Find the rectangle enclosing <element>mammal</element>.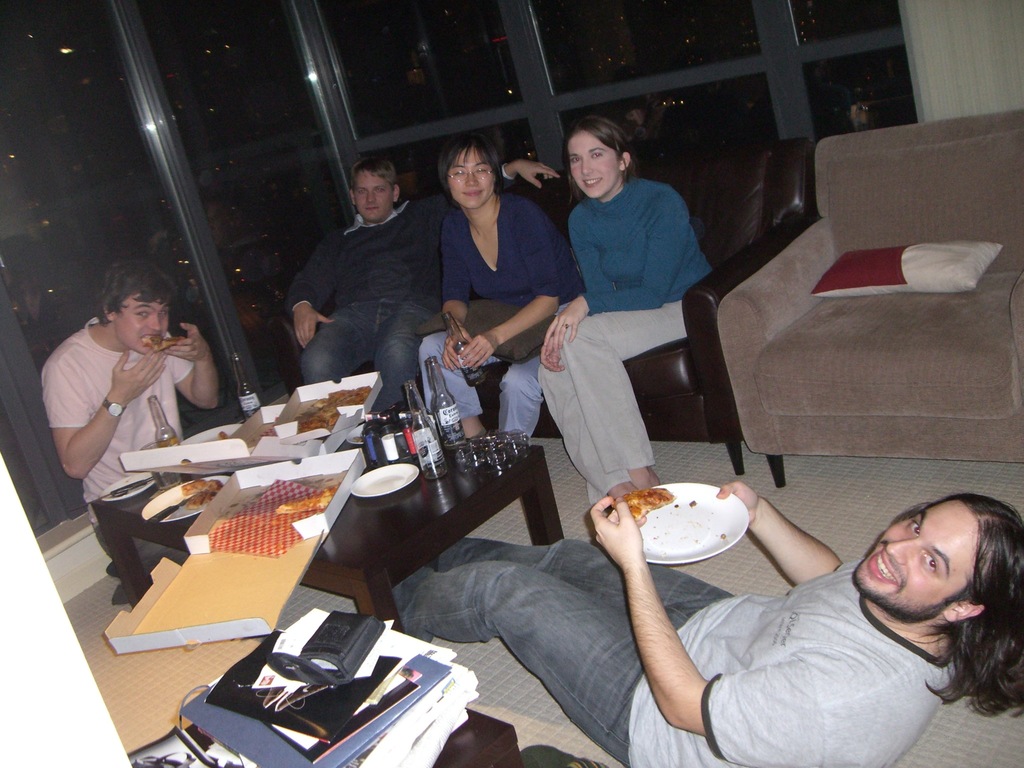
box=[419, 131, 583, 442].
